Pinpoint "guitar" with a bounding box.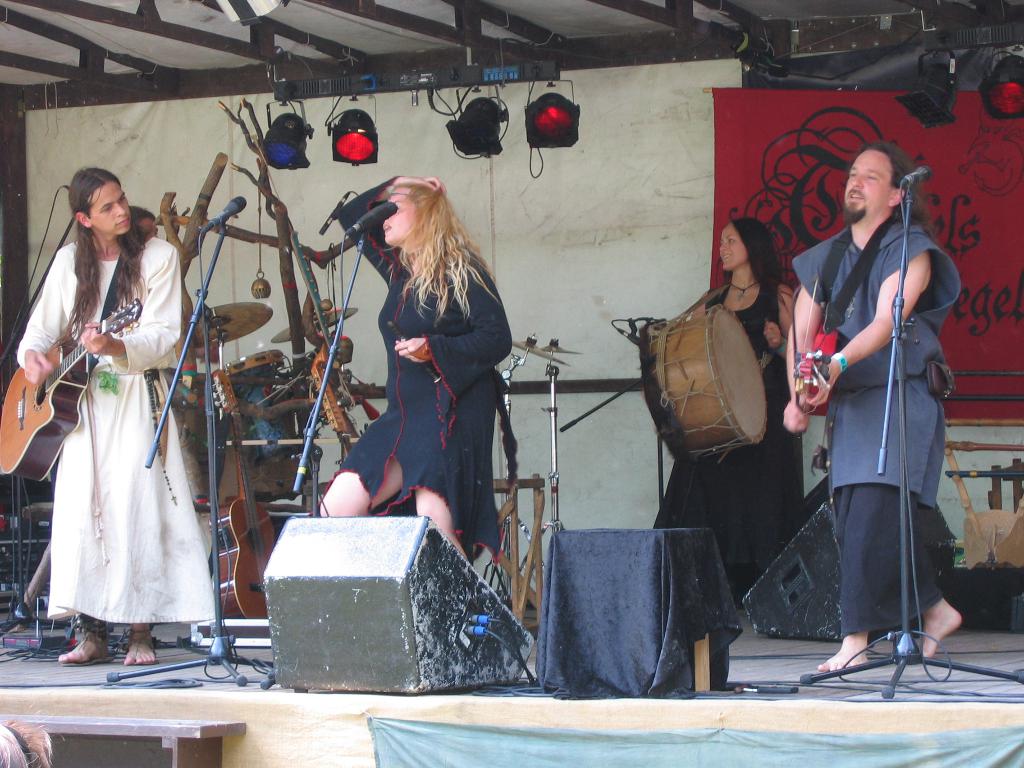
x1=786, y1=319, x2=856, y2=429.
